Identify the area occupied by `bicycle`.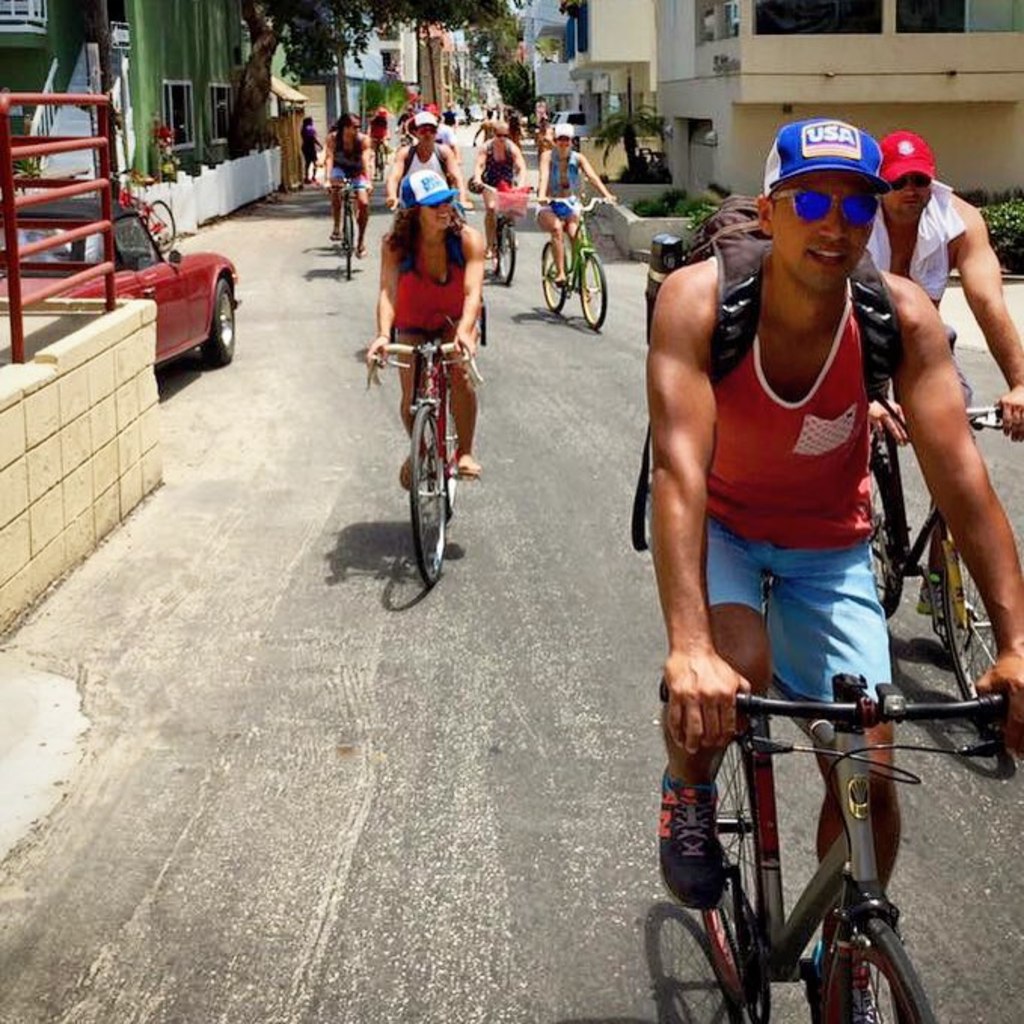
Area: (365,326,487,587).
